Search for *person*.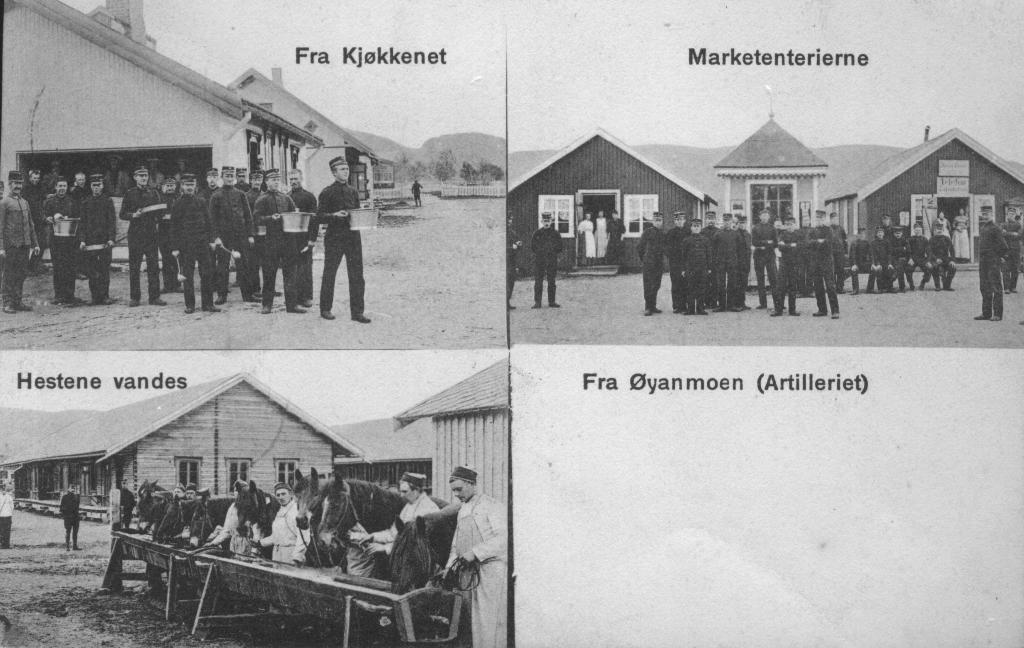
Found at left=125, top=170, right=159, bottom=302.
